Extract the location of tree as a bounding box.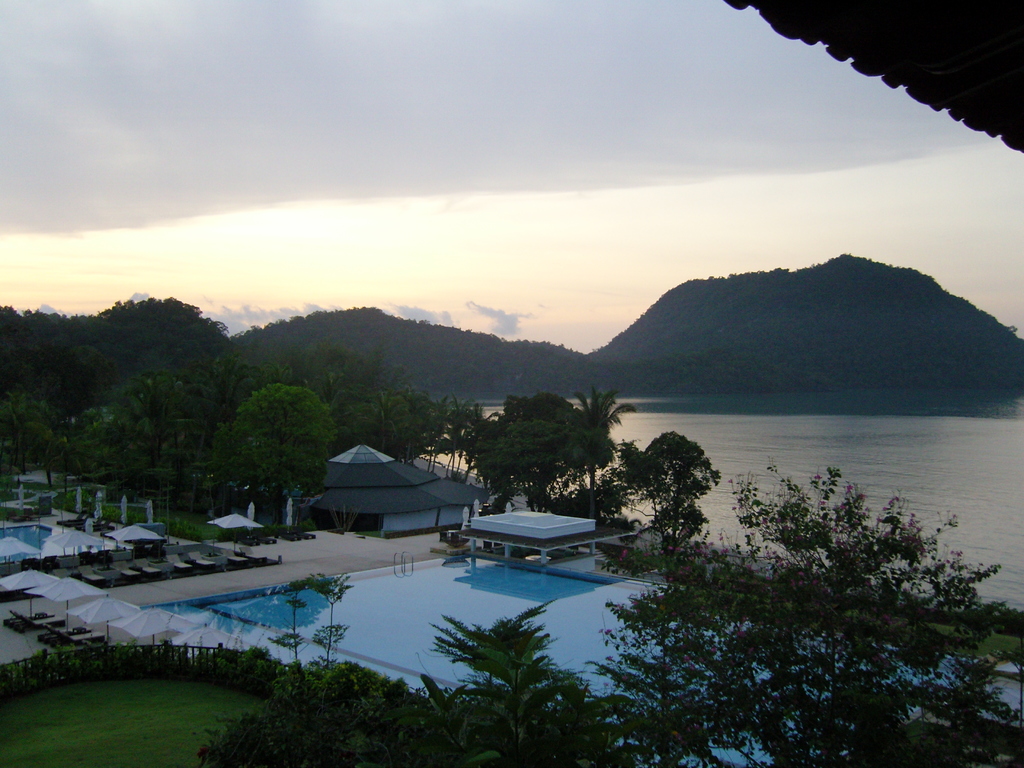
crop(99, 376, 203, 507).
